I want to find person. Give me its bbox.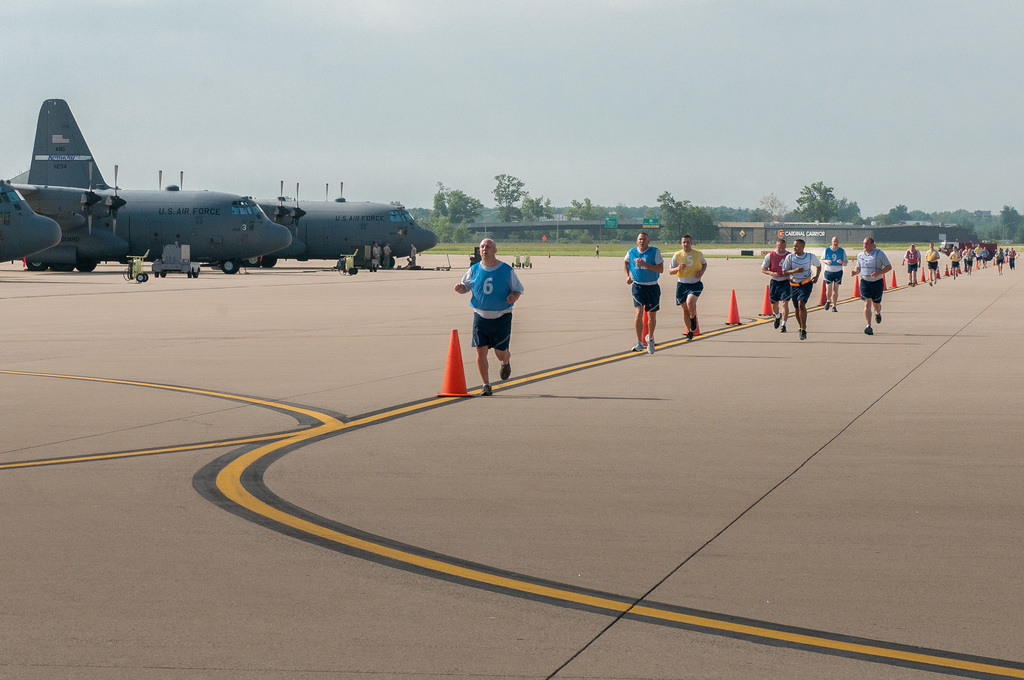
[782,238,822,335].
